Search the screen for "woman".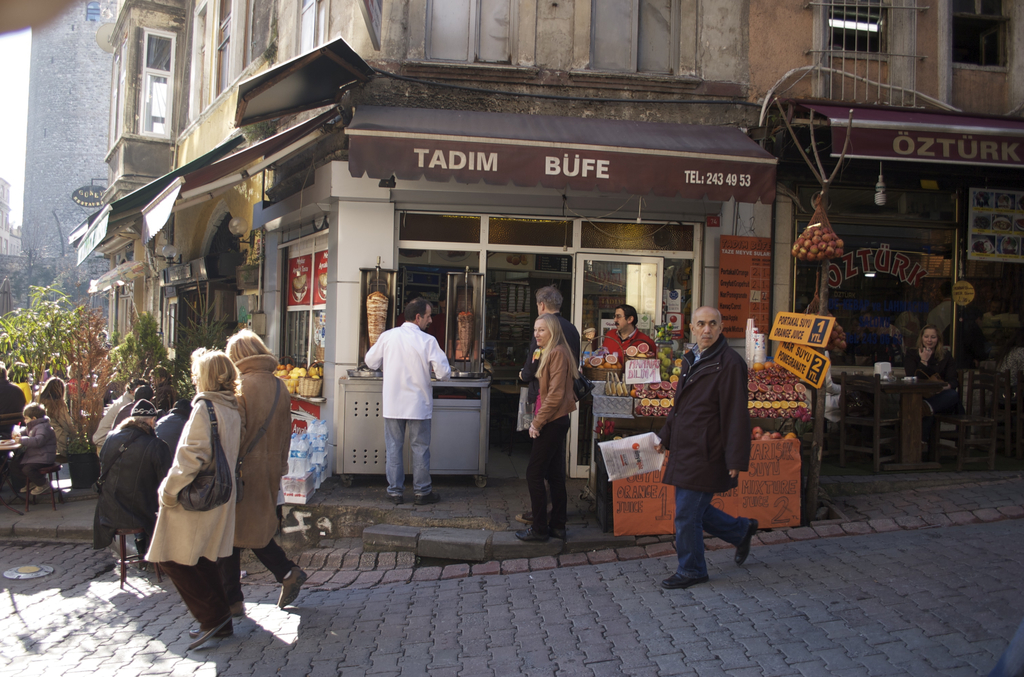
Found at left=903, top=326, right=961, bottom=462.
